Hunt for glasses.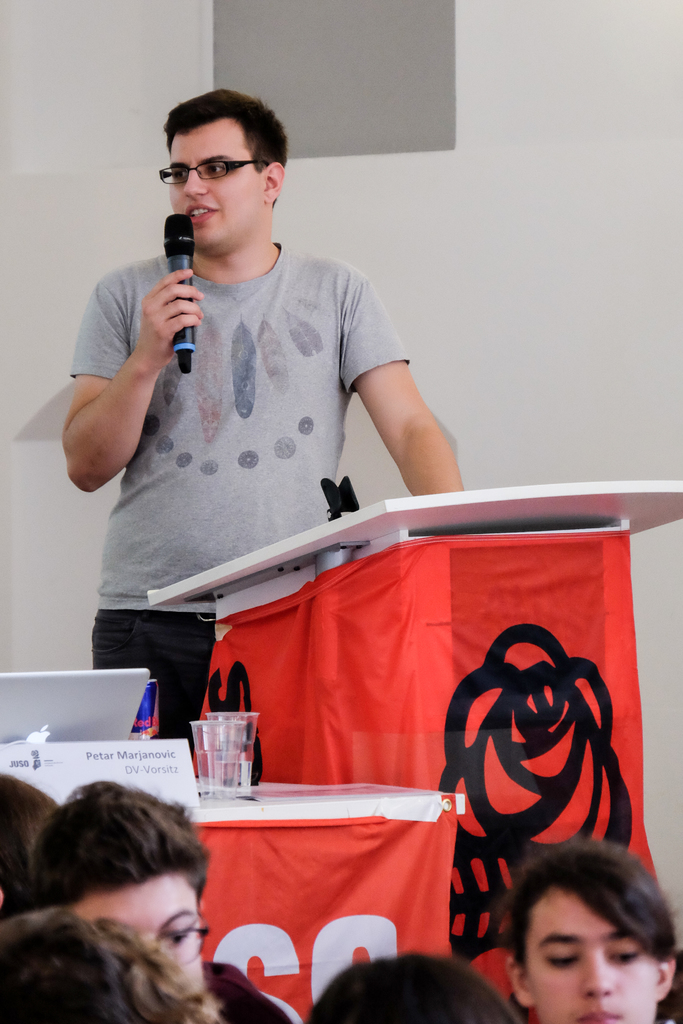
Hunted down at [x1=157, y1=142, x2=281, y2=186].
